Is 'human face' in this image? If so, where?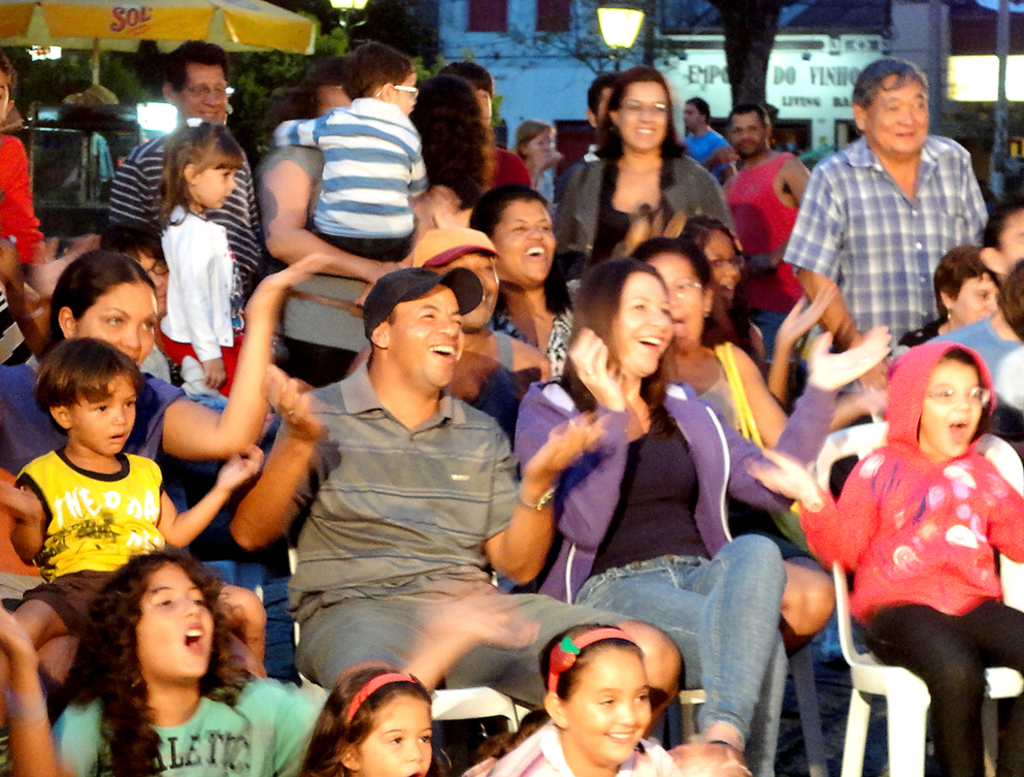
Yes, at [x1=530, y1=129, x2=565, y2=158].
